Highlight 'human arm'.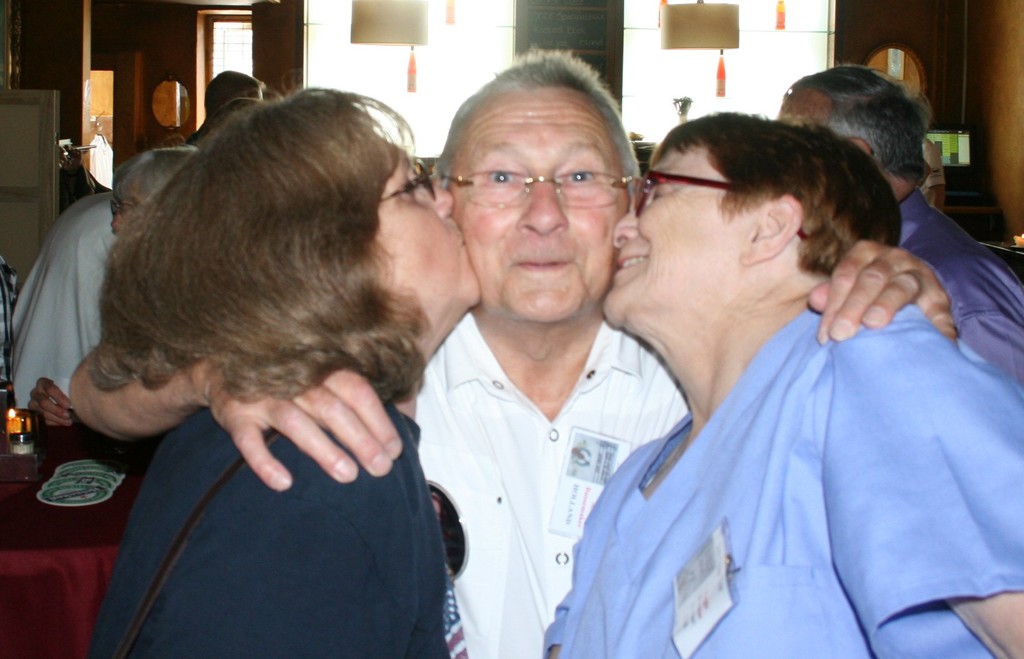
Highlighted region: x1=68 y1=350 x2=399 y2=493.
